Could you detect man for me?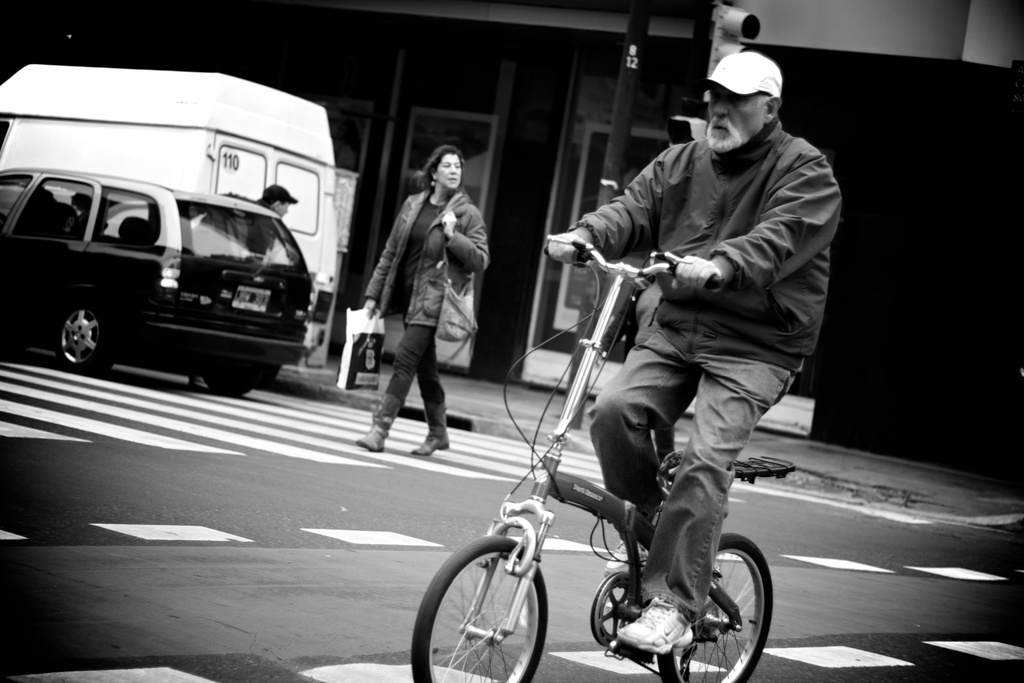
Detection result: <box>550,70,849,611</box>.
